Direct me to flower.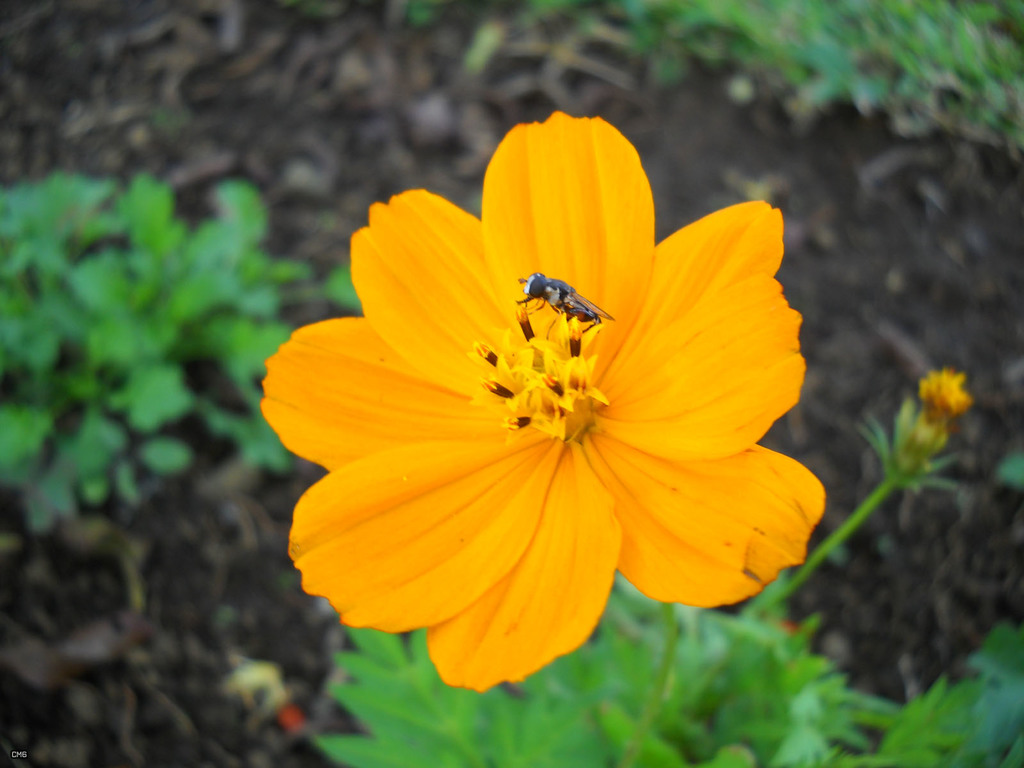
Direction: region(255, 109, 824, 695).
